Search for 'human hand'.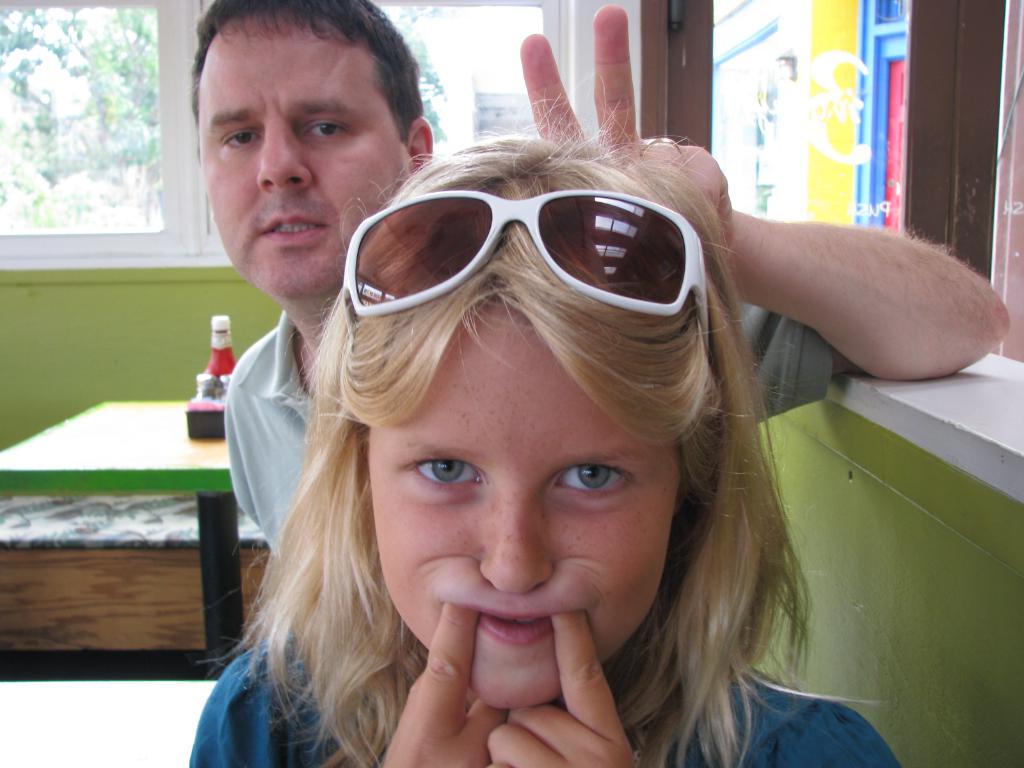
Found at bbox=[516, 3, 734, 265].
